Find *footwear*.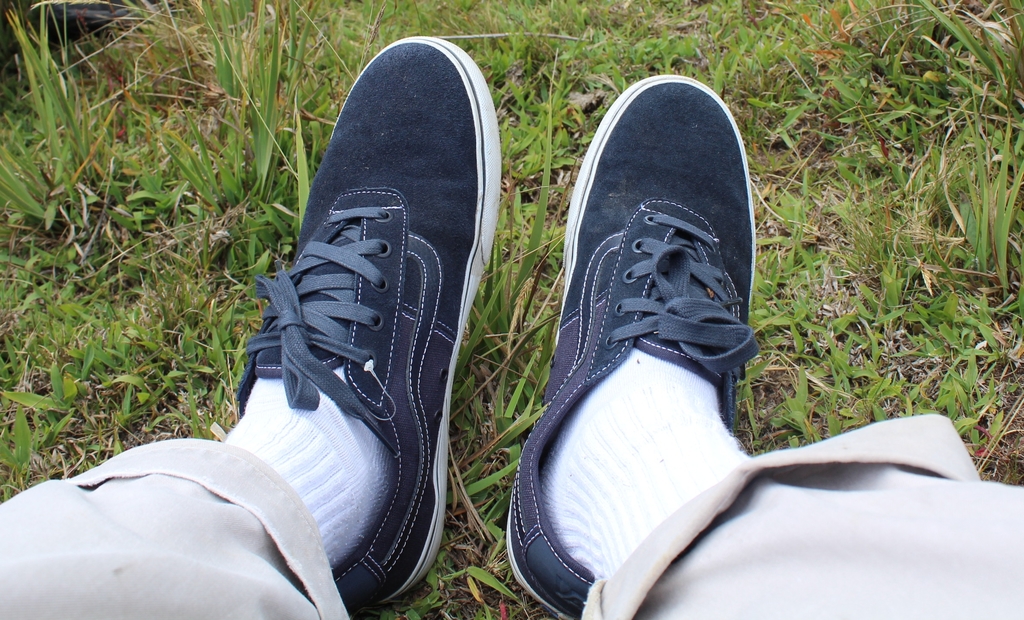
(x1=200, y1=49, x2=499, y2=617).
